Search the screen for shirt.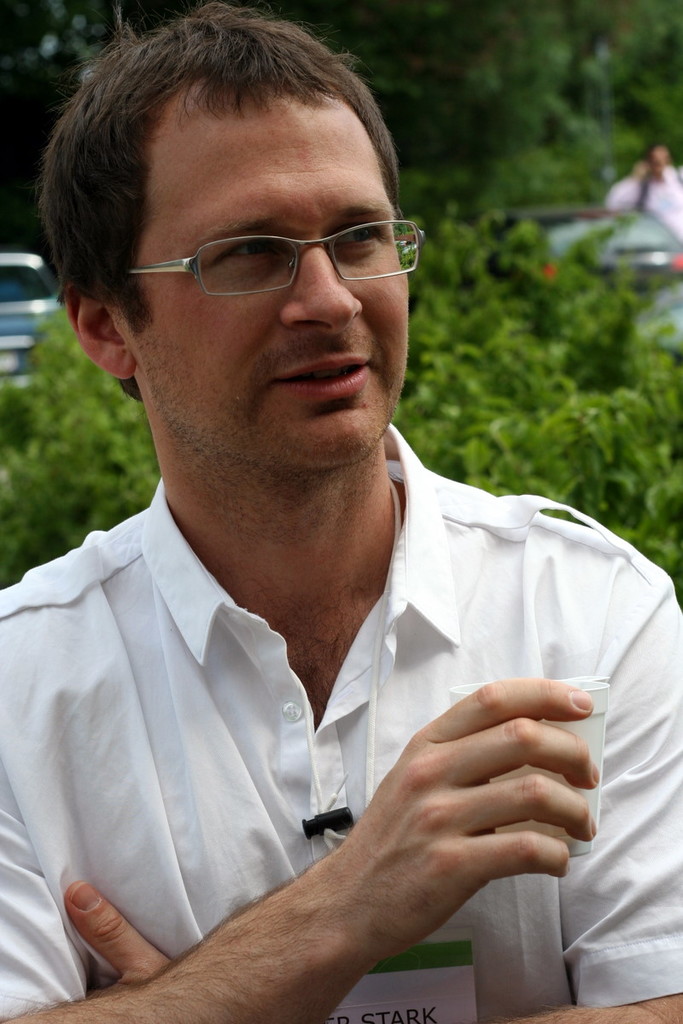
Found at bbox(0, 428, 682, 1017).
